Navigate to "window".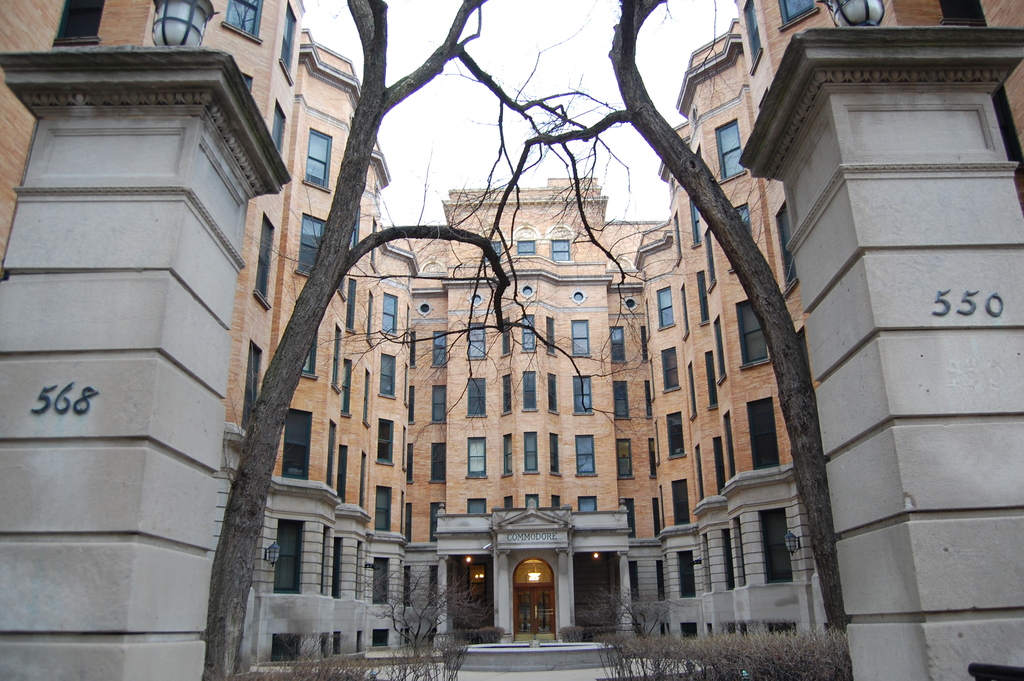
Navigation target: <box>275,0,298,88</box>.
